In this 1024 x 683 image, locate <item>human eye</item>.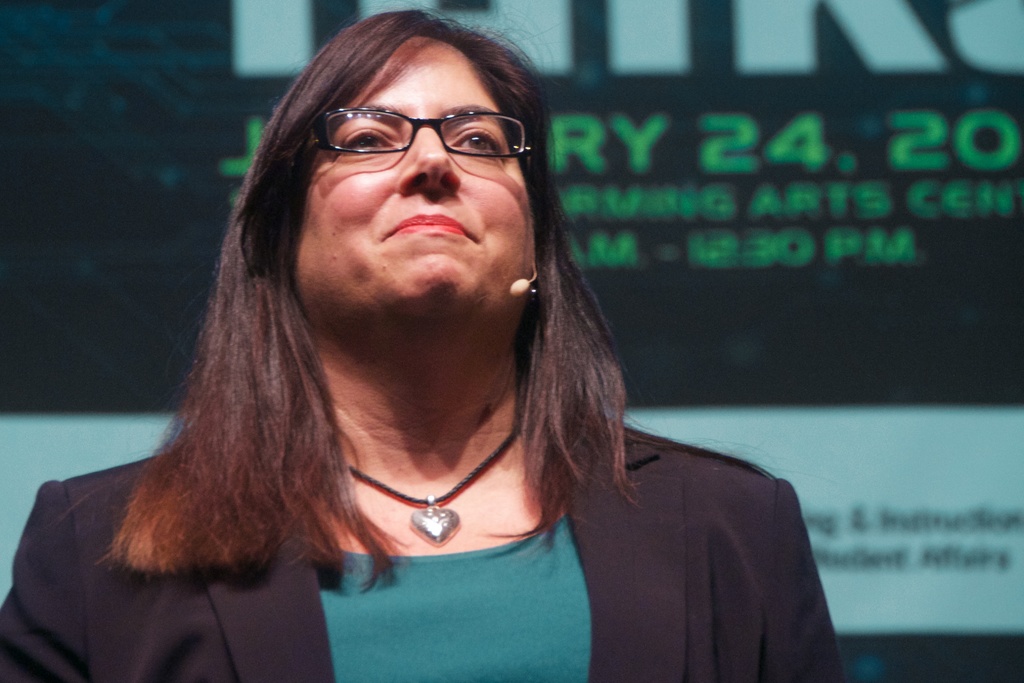
Bounding box: region(335, 126, 394, 161).
